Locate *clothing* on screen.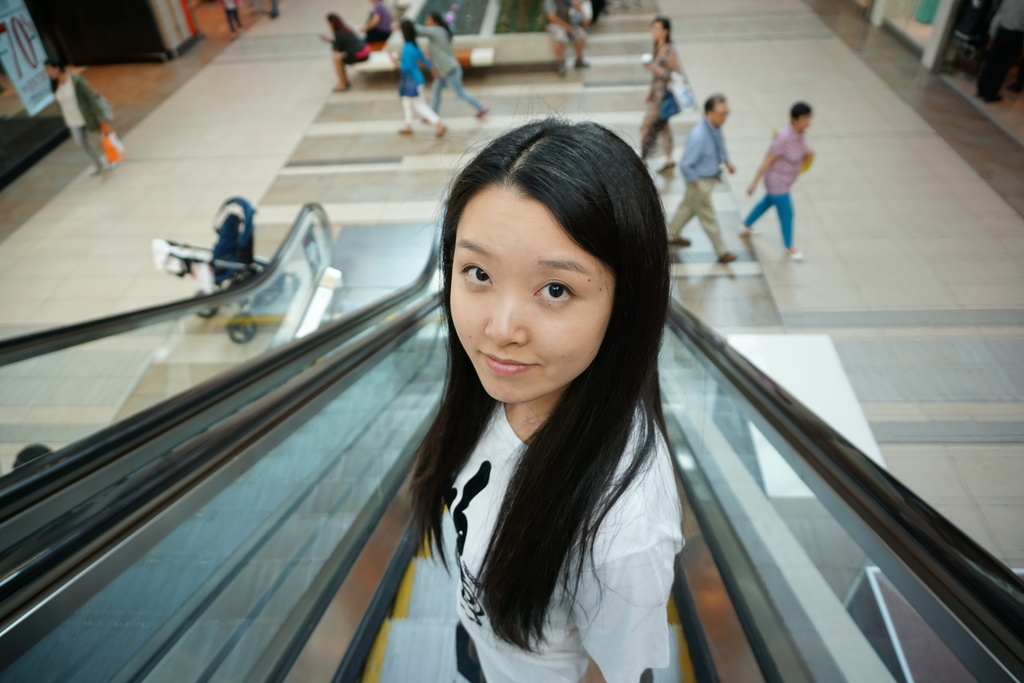
On screen at rect(417, 24, 486, 122).
